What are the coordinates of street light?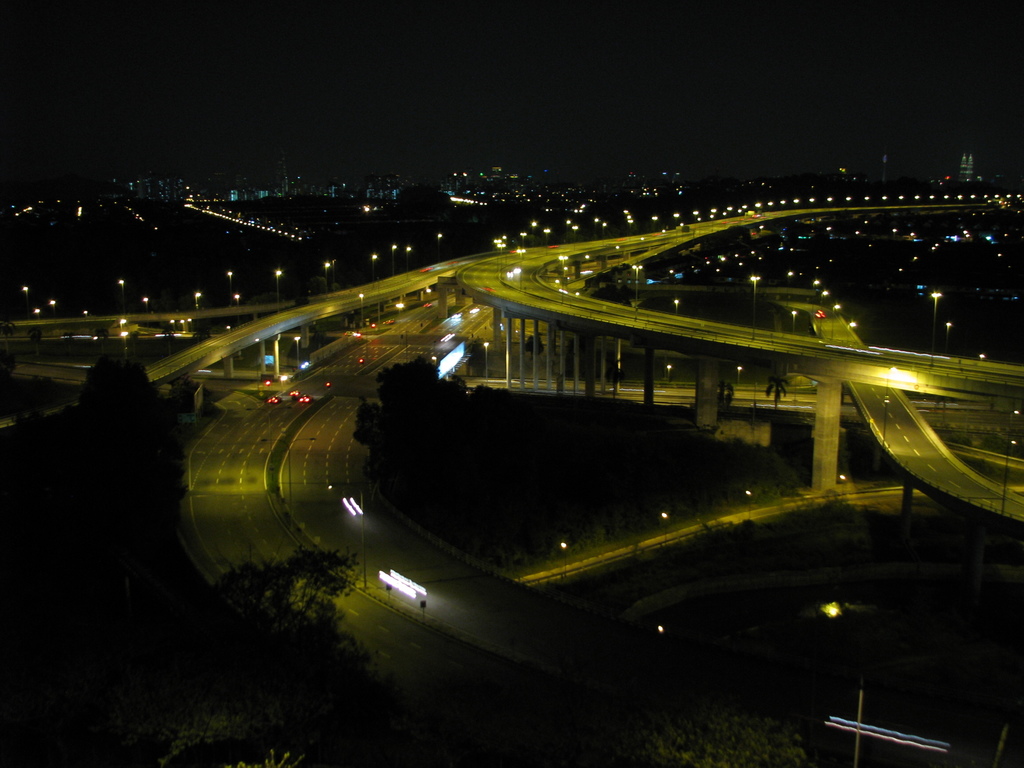
(361,286,365,326).
